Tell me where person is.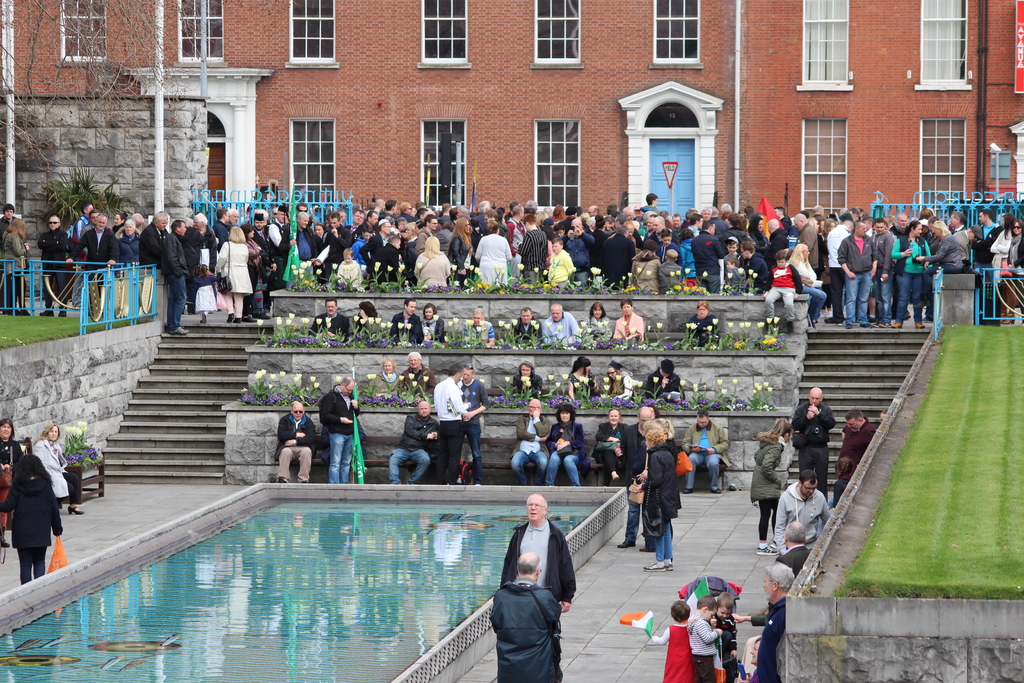
person is at pyautogui.locateOnScreen(314, 298, 352, 343).
